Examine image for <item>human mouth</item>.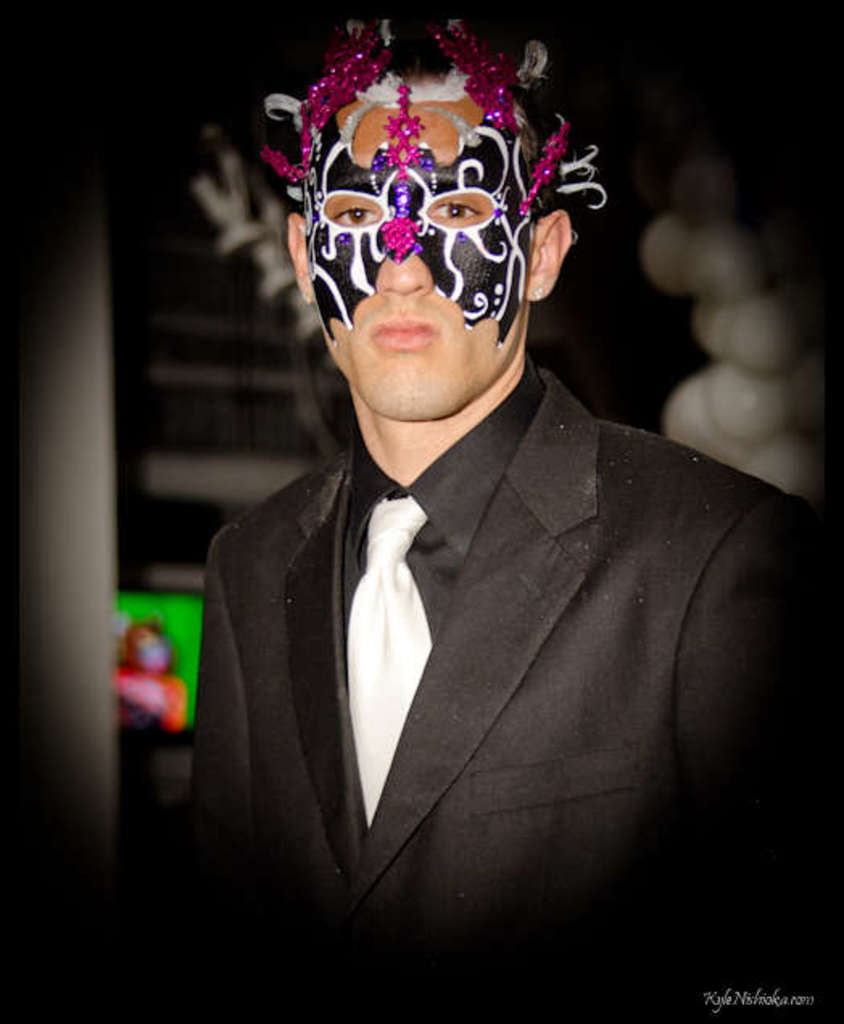
Examination result: BBox(364, 304, 445, 357).
